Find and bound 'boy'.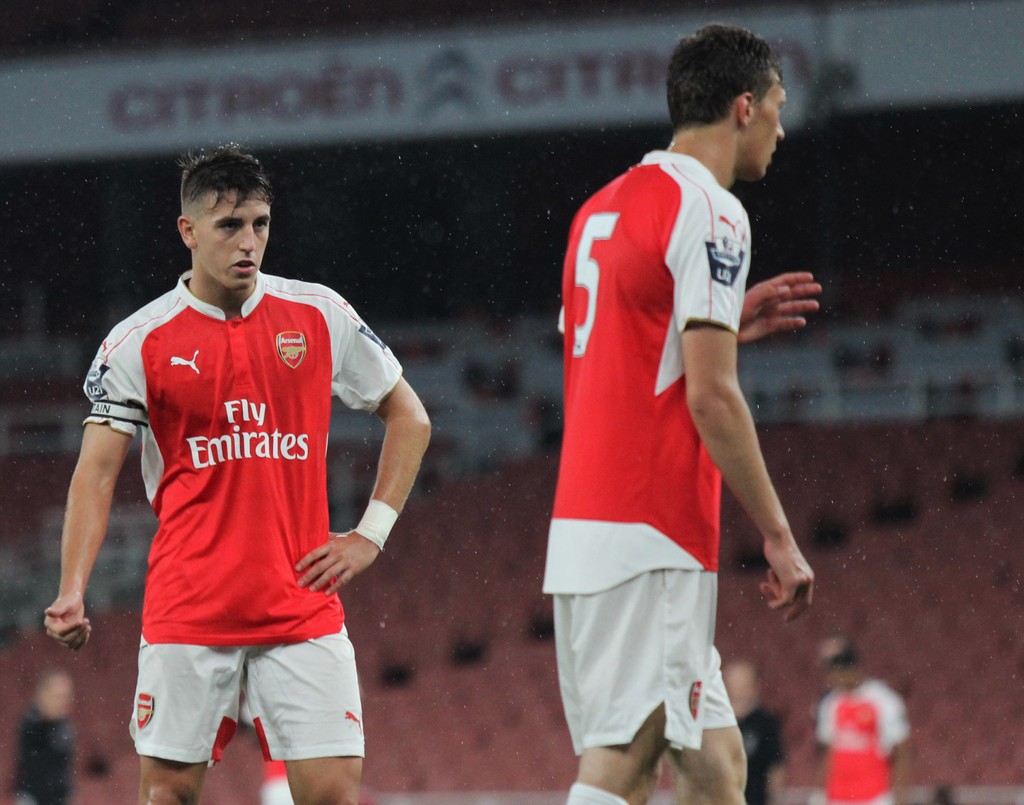
Bound: [x1=538, y1=22, x2=821, y2=804].
